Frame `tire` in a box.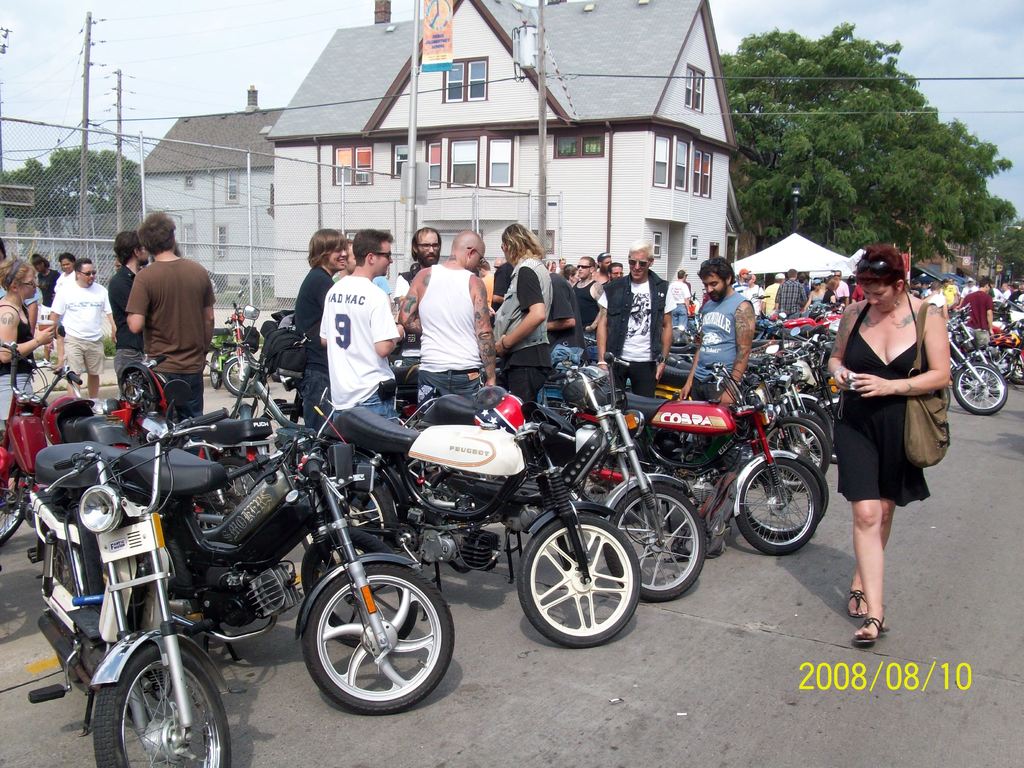
select_region(283, 556, 444, 719).
